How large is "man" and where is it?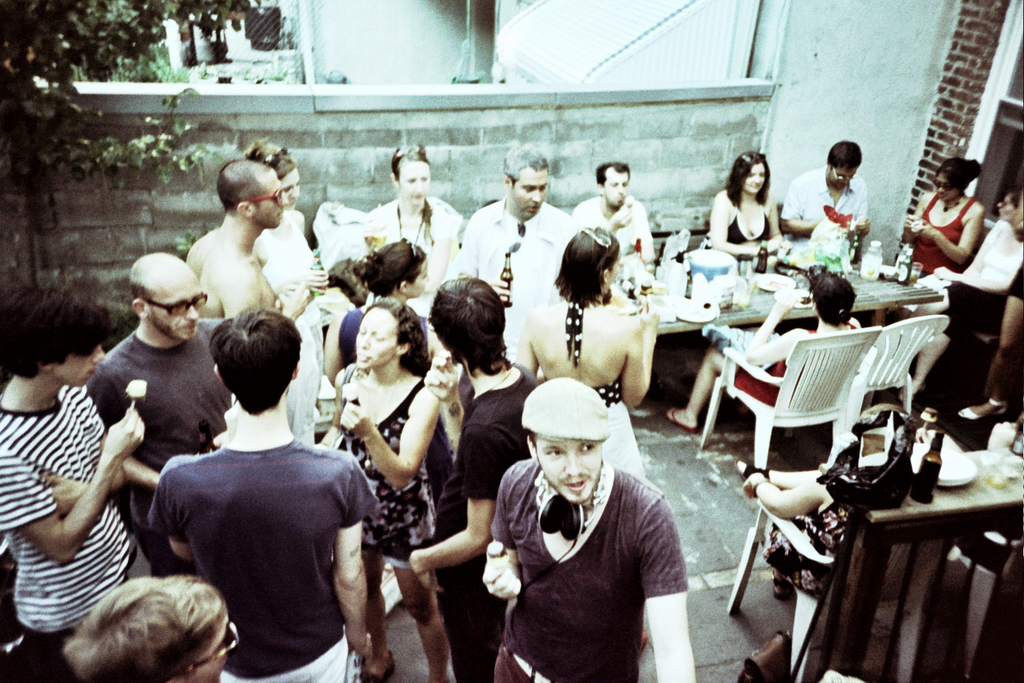
Bounding box: bbox(567, 162, 656, 265).
